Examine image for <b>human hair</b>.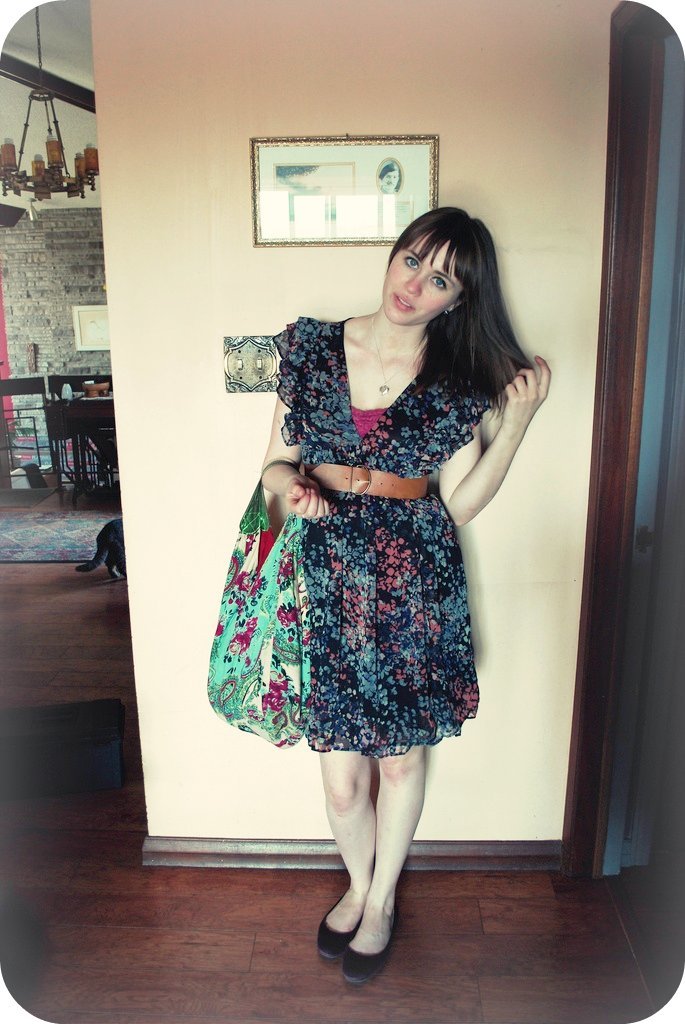
Examination result: (left=390, top=195, right=519, bottom=425).
